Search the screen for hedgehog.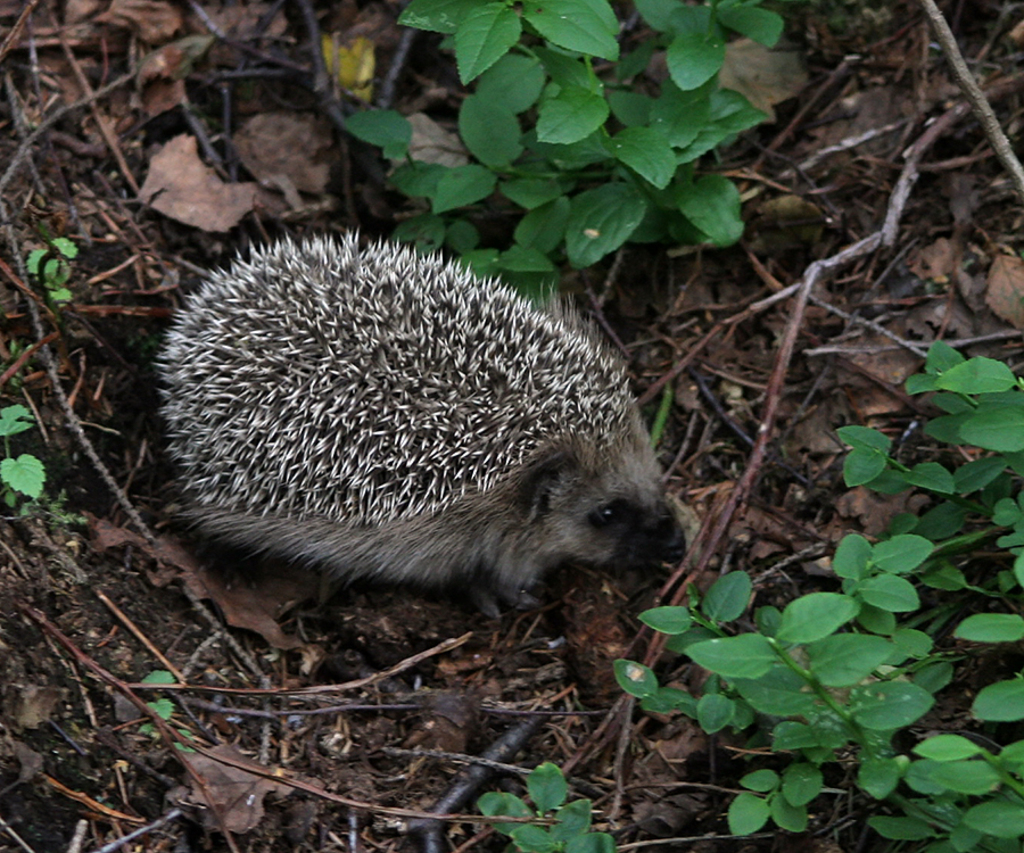
Found at (149,224,688,622).
